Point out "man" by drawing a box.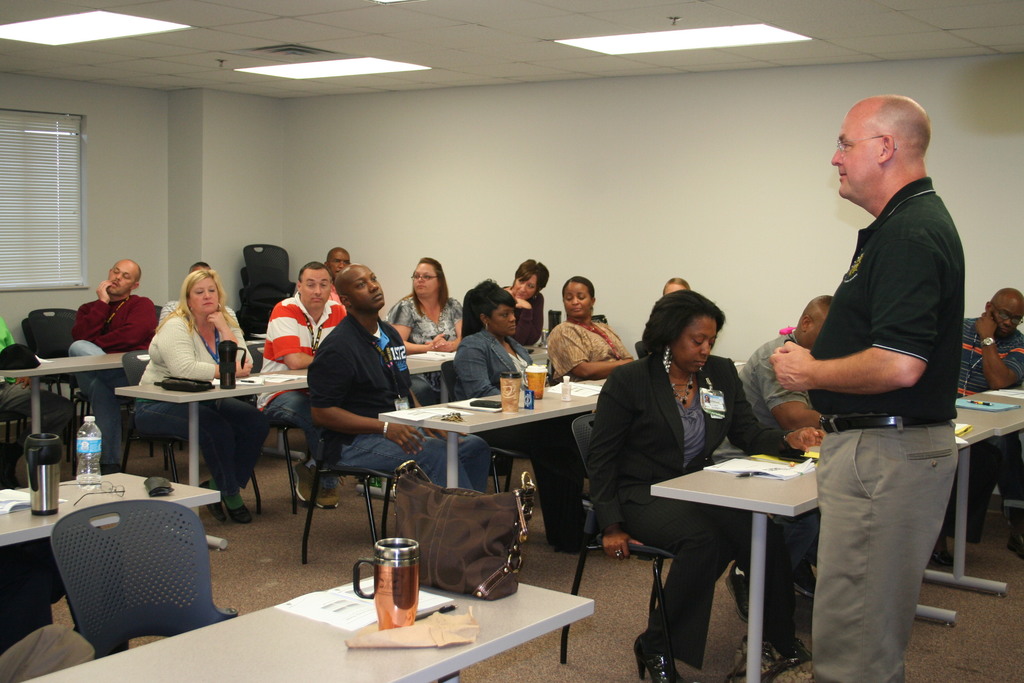
<region>307, 262, 493, 493</region>.
